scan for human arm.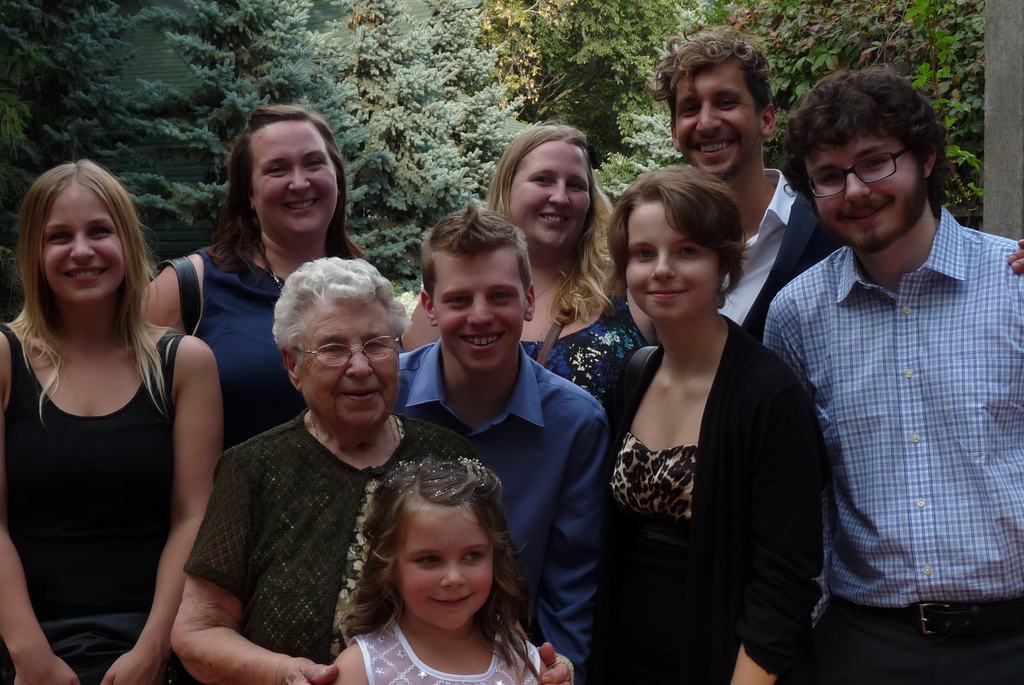
Scan result: select_region(331, 652, 368, 684).
